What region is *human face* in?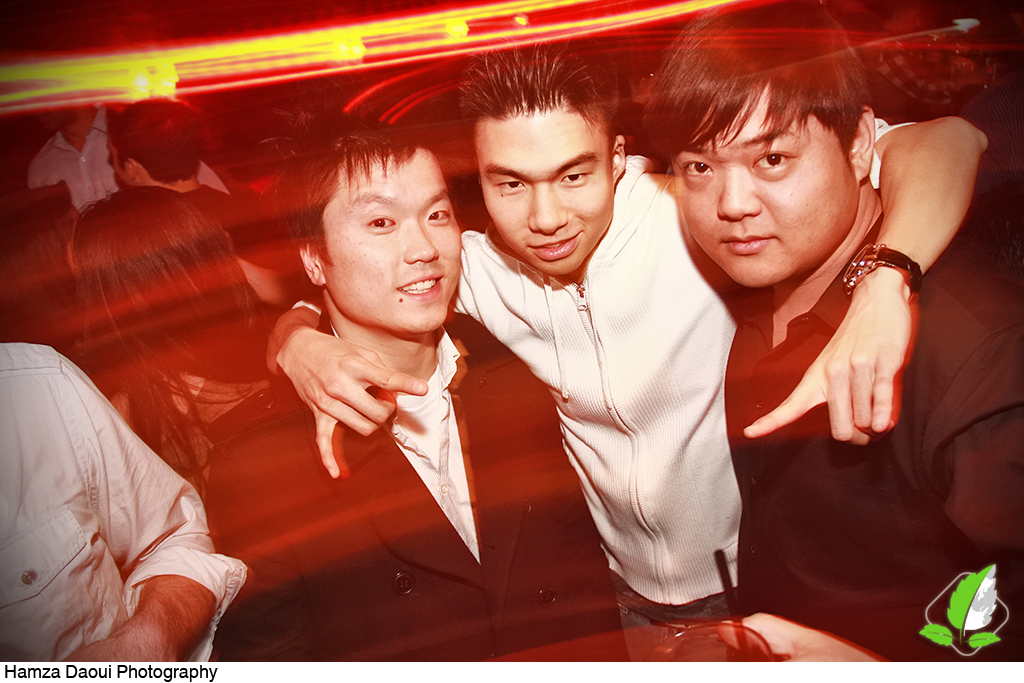
(left=320, top=159, right=461, bottom=336).
